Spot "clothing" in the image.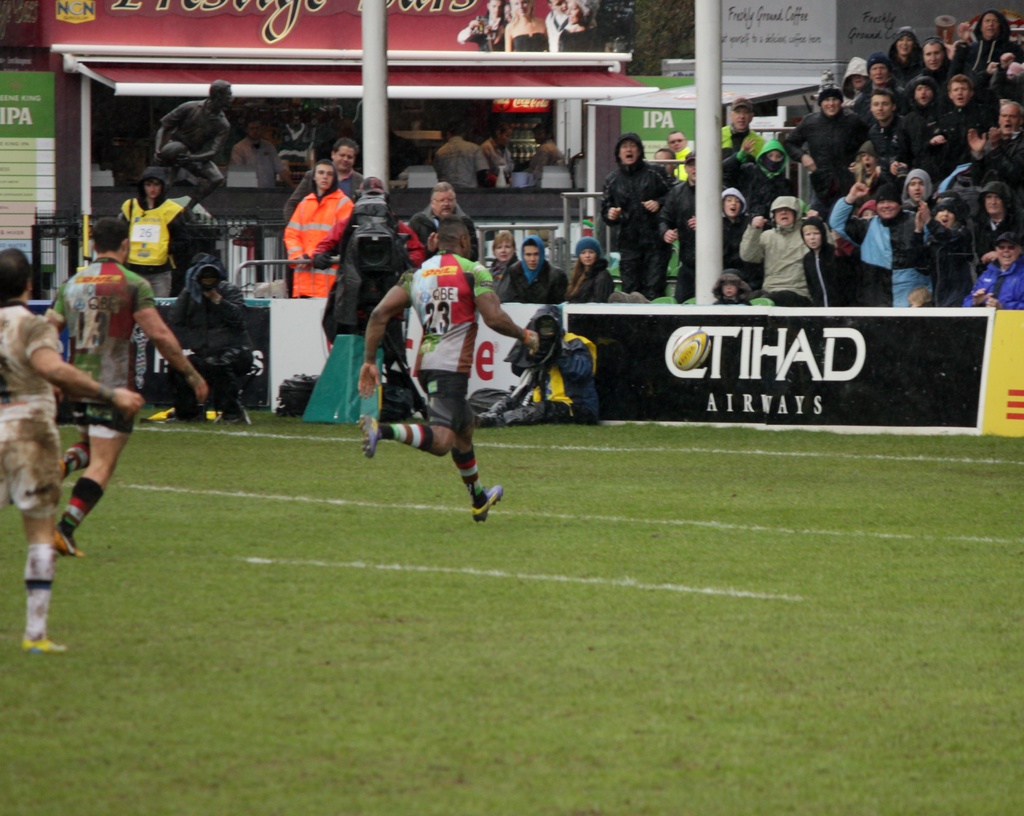
"clothing" found at pyautogui.locateOnScreen(115, 204, 189, 298).
